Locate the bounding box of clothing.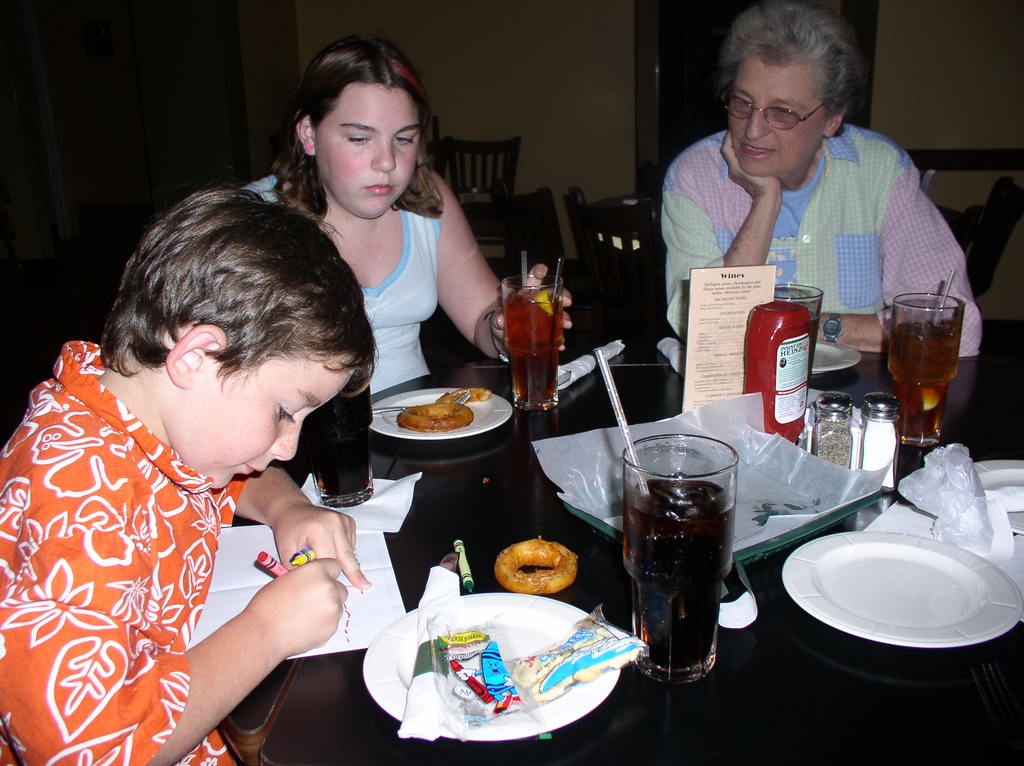
Bounding box: locate(662, 126, 981, 360).
